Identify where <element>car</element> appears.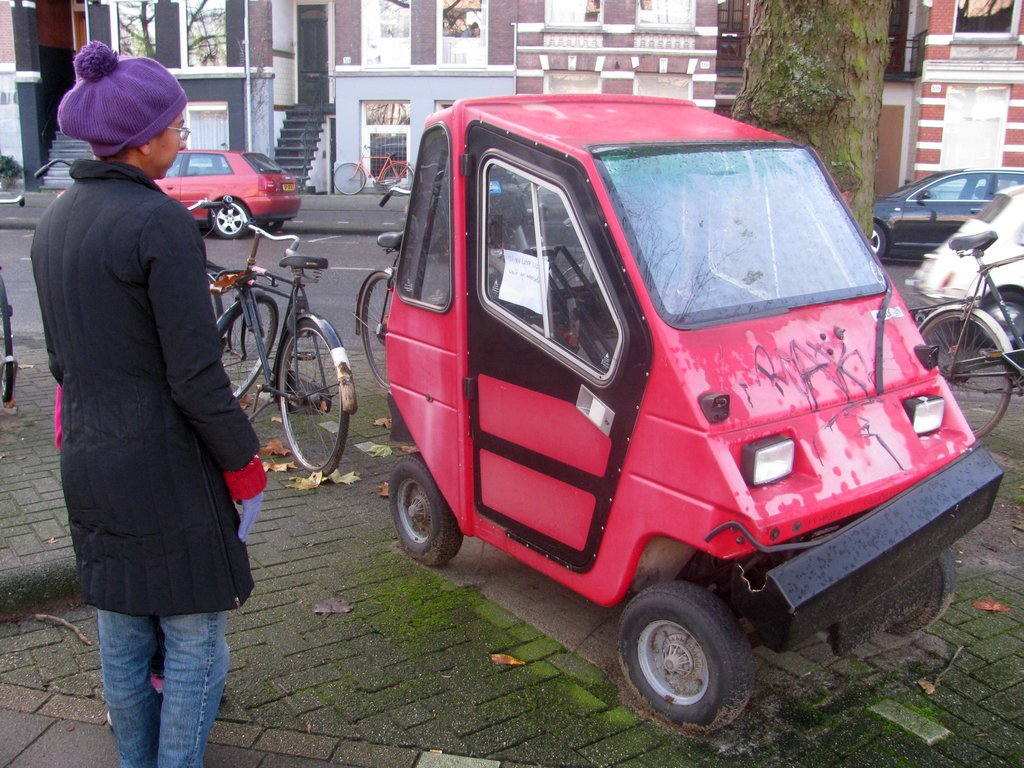
Appears at pyautogui.locateOnScreen(872, 166, 1023, 260).
